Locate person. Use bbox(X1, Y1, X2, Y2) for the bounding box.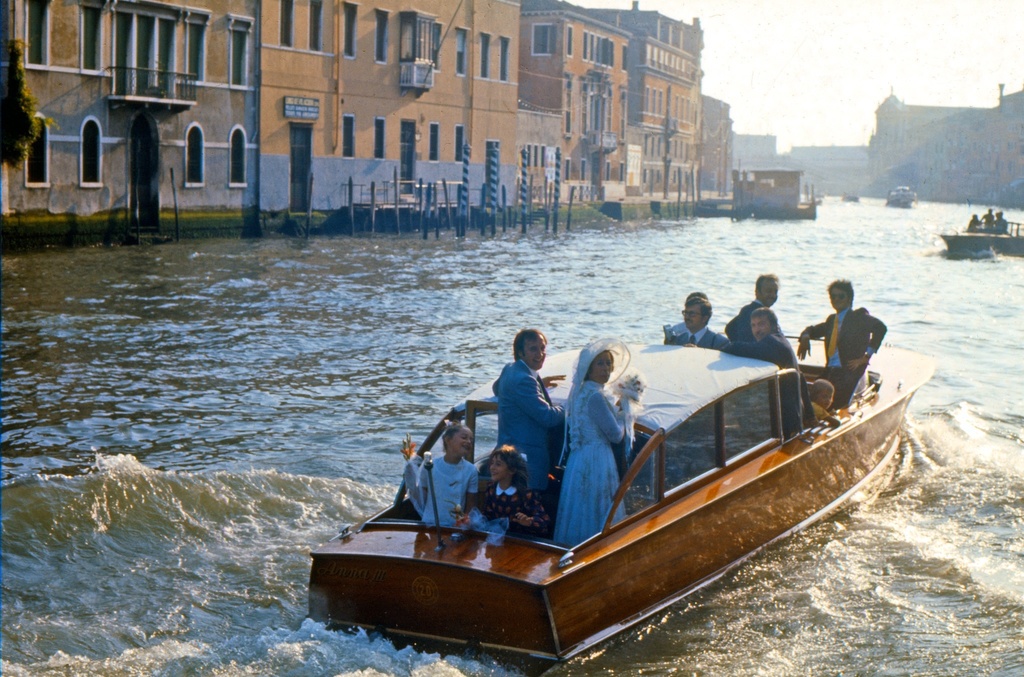
bbox(719, 306, 819, 439).
